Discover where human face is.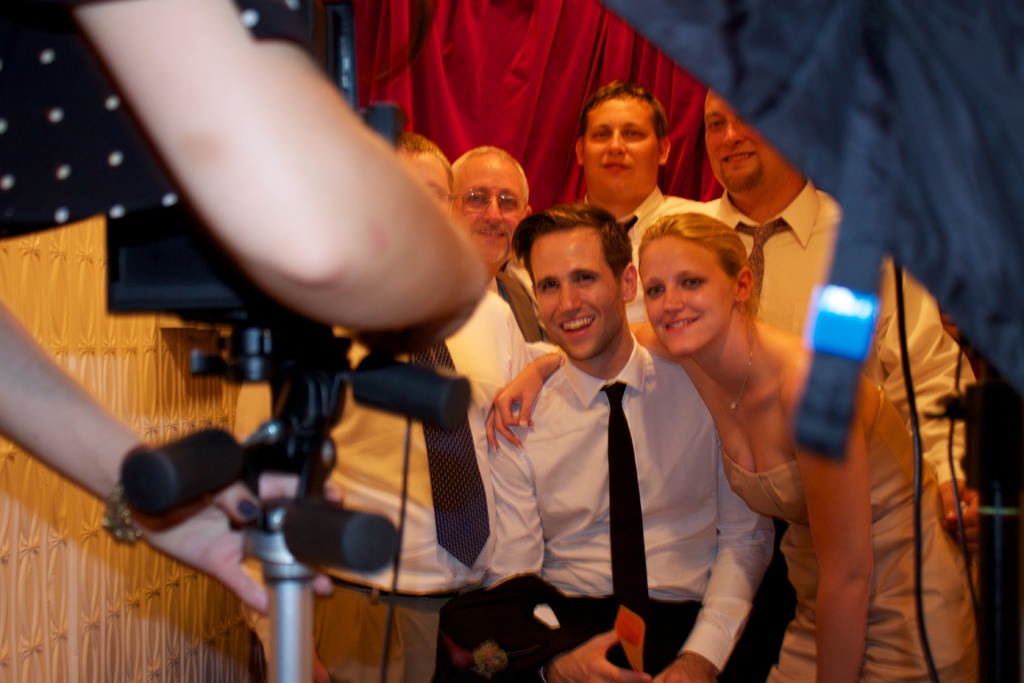
Discovered at 526, 220, 631, 363.
